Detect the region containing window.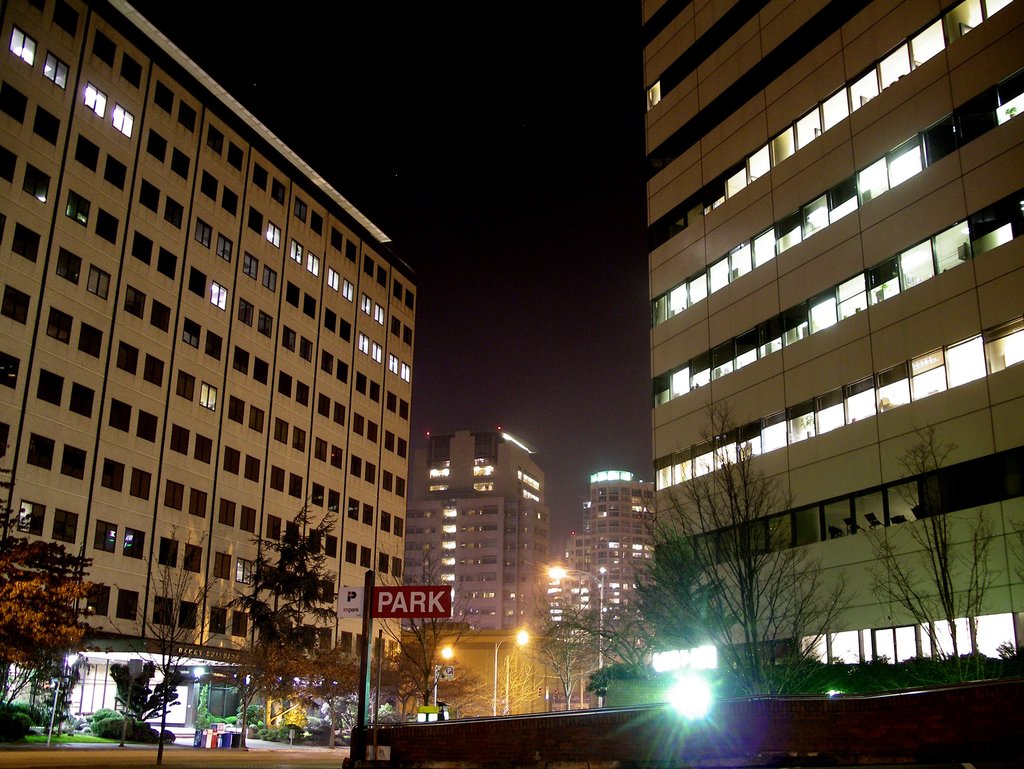
(left=82, top=585, right=113, bottom=614).
